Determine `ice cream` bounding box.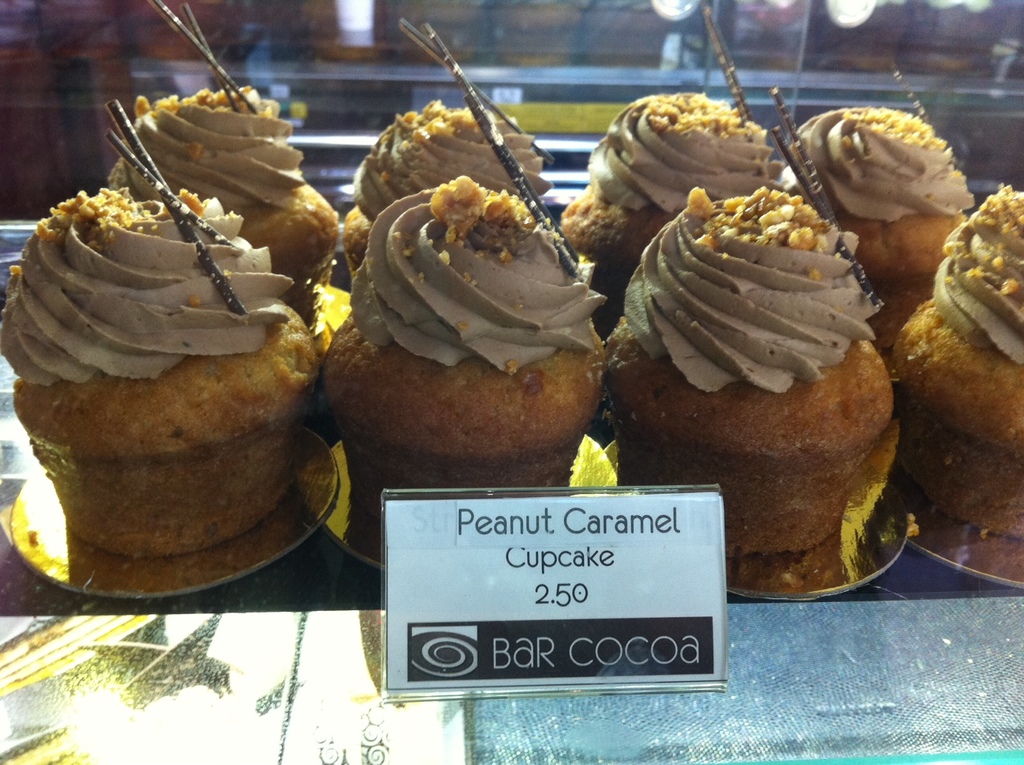
Determined: [left=932, top=175, right=1023, bottom=365].
